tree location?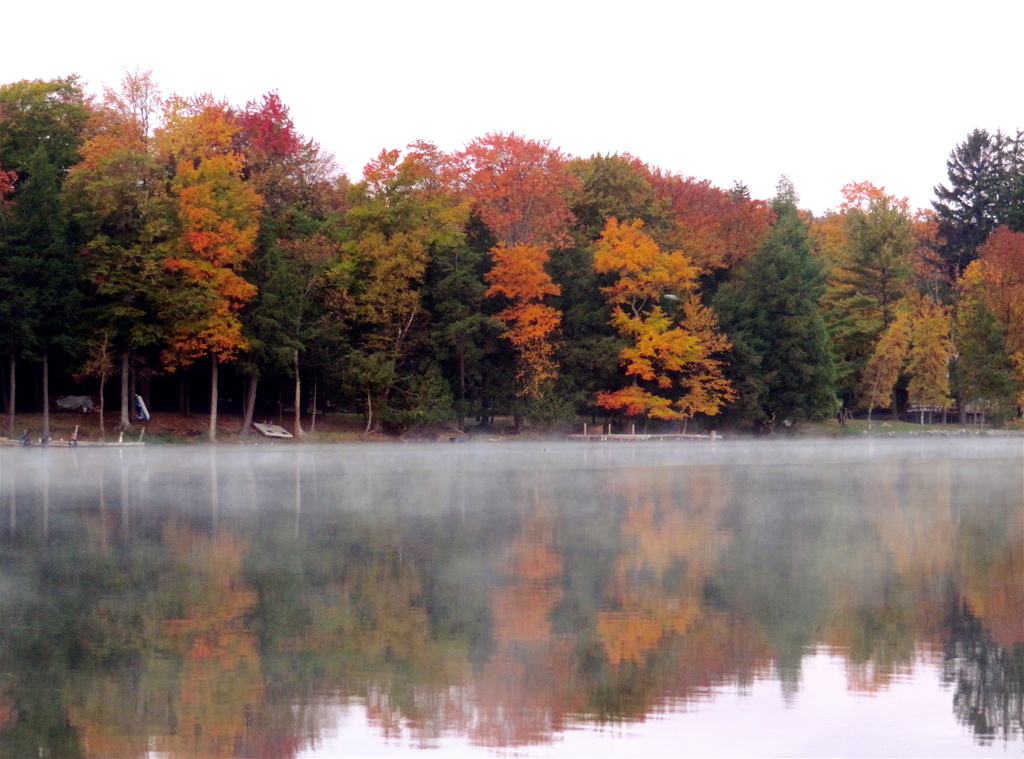
x1=227 y1=89 x2=315 y2=173
